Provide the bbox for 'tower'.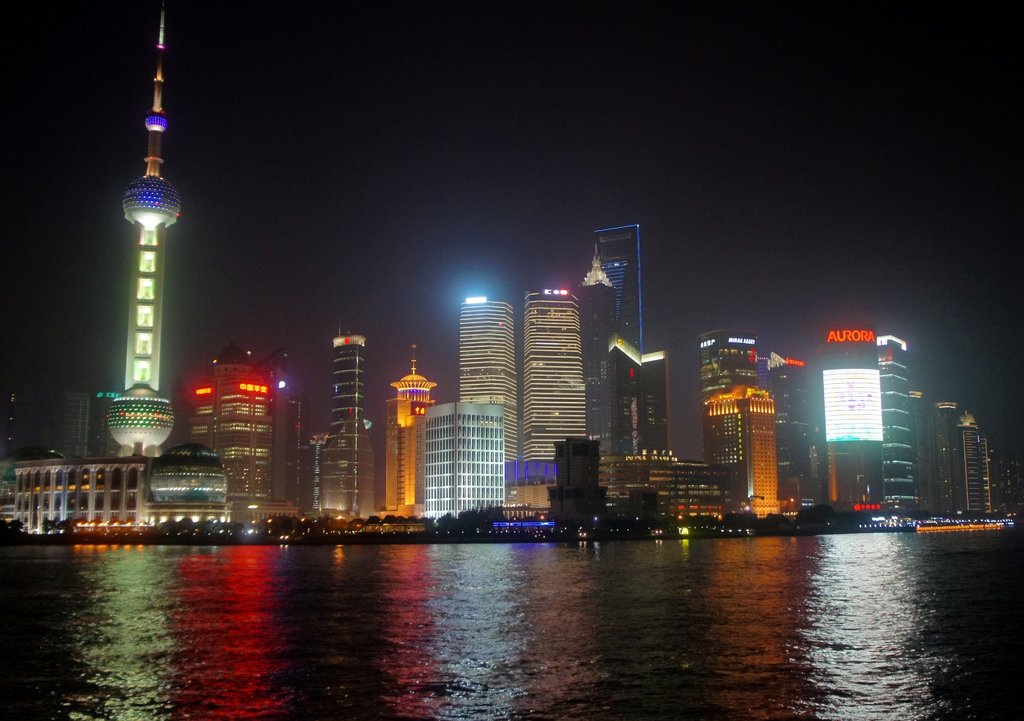
left=458, top=294, right=518, bottom=485.
